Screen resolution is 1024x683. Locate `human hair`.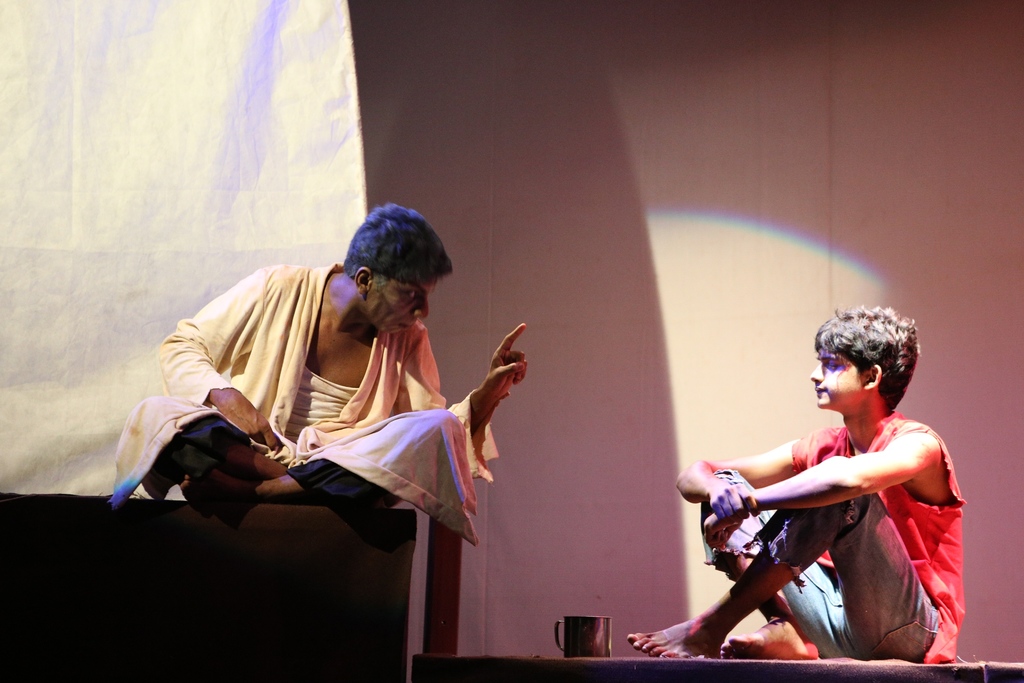
BBox(823, 311, 918, 422).
